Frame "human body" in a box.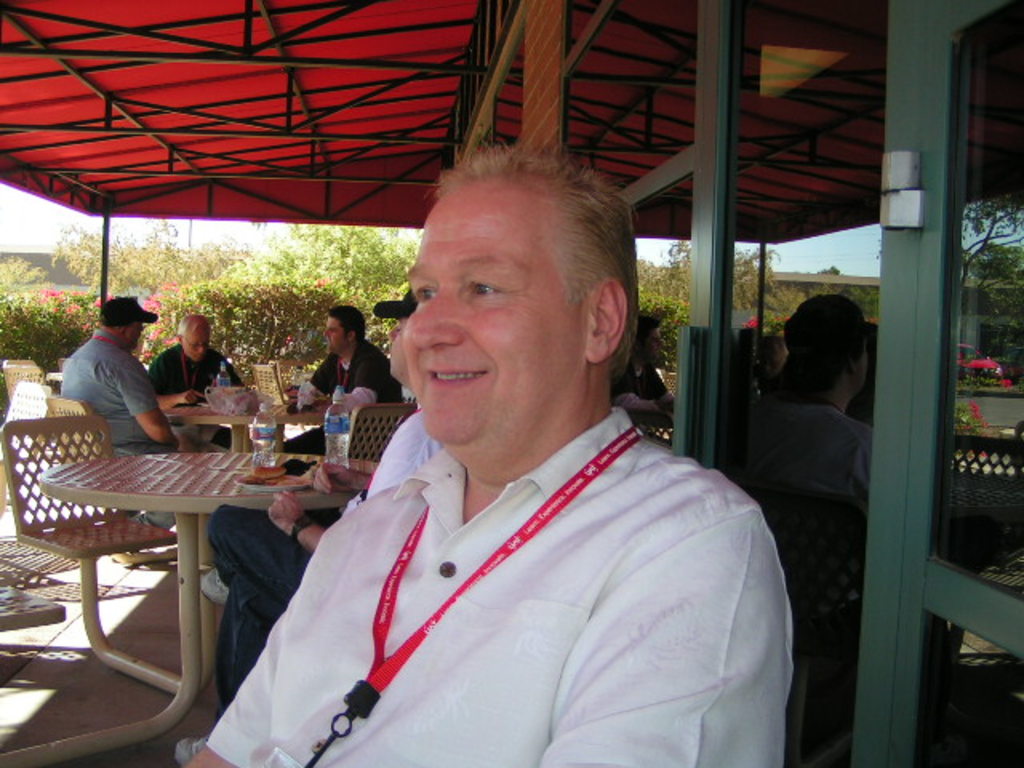
crop(136, 306, 250, 453).
